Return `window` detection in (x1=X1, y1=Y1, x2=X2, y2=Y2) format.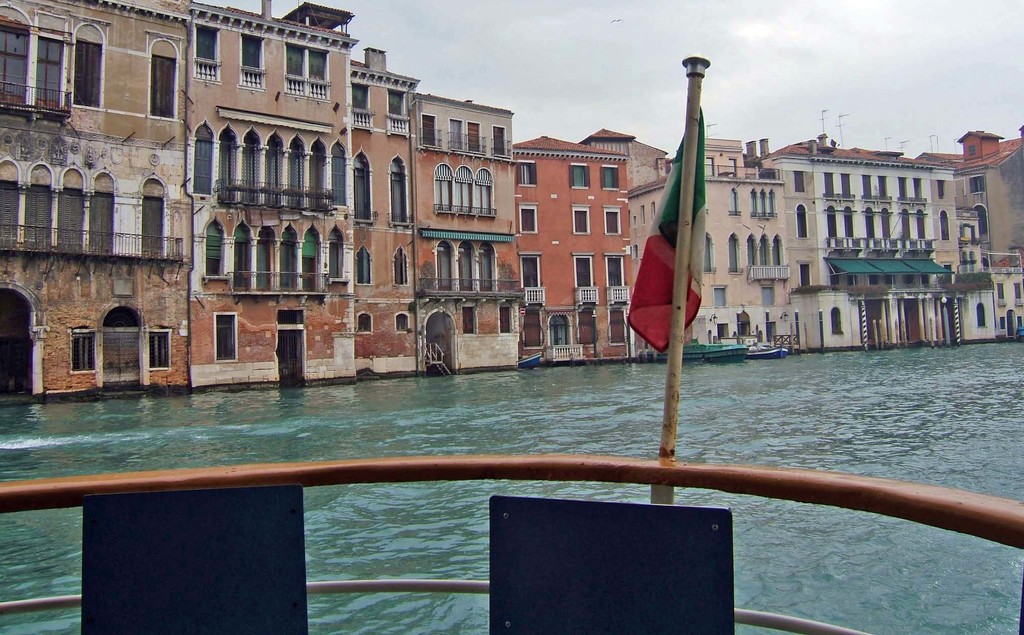
(x1=141, y1=330, x2=172, y2=370).
